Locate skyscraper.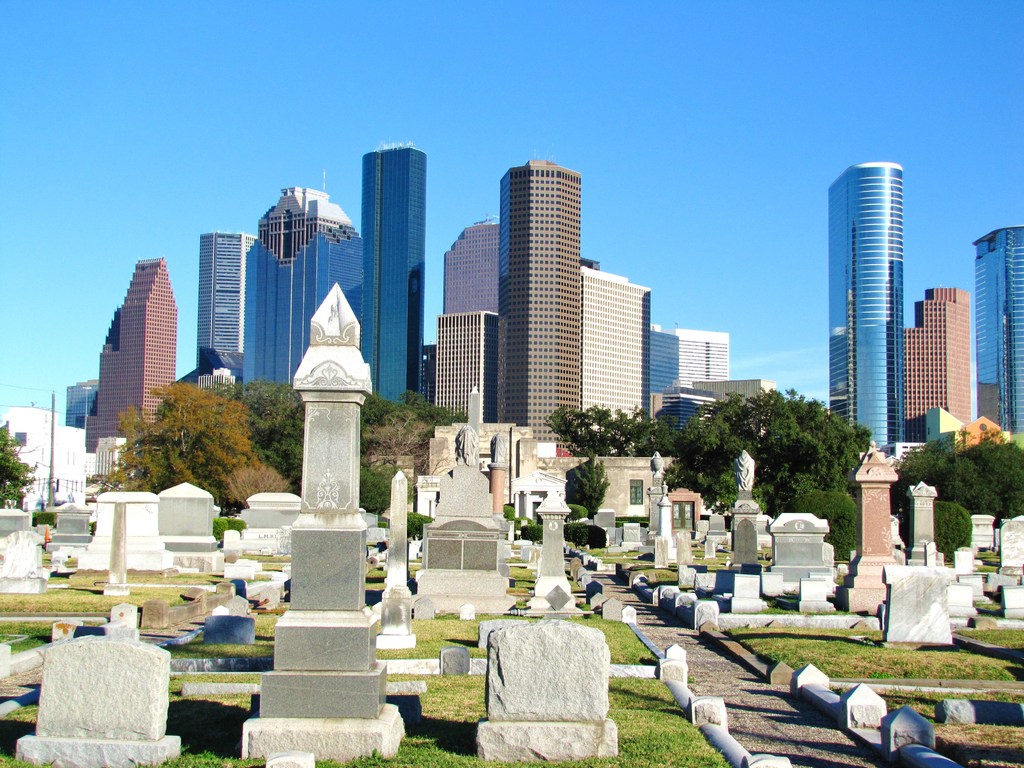
Bounding box: (x1=967, y1=227, x2=1023, y2=435).
